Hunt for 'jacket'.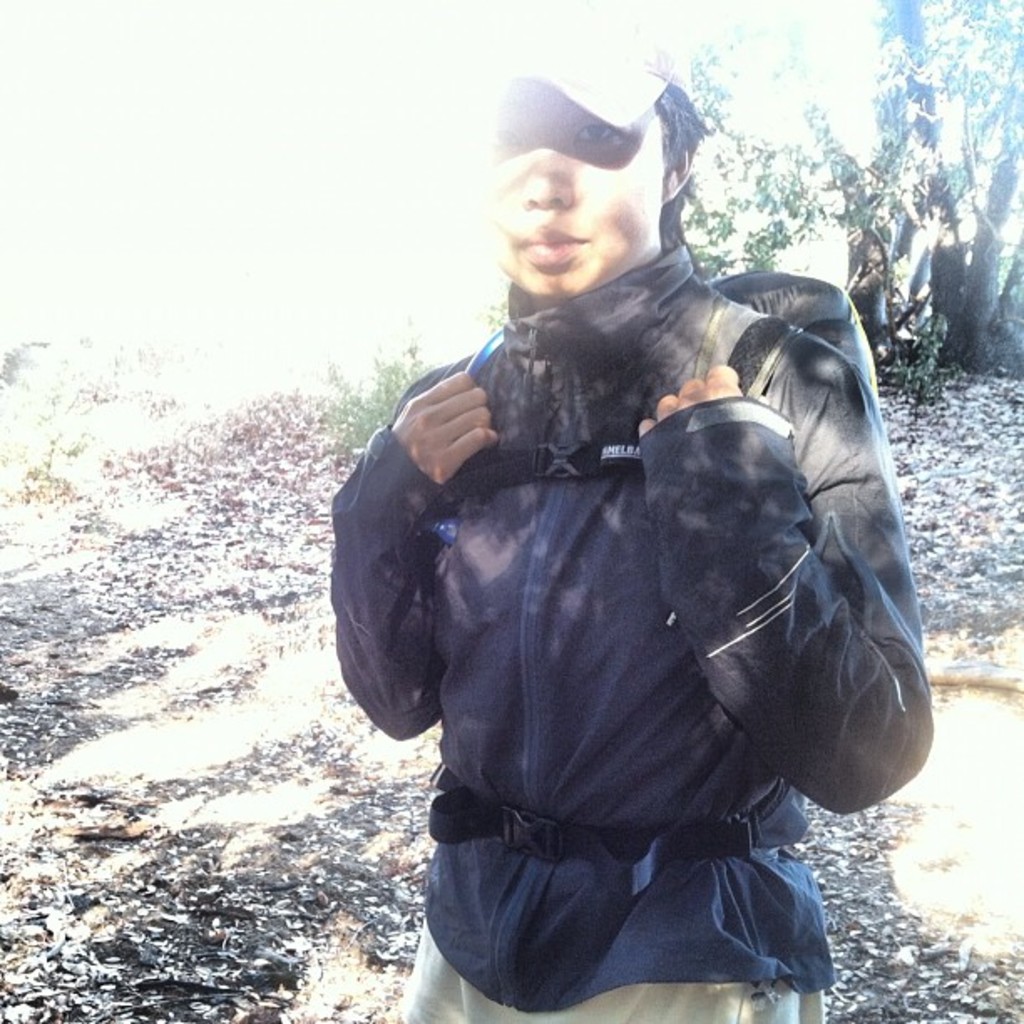
Hunted down at 355,104,915,882.
